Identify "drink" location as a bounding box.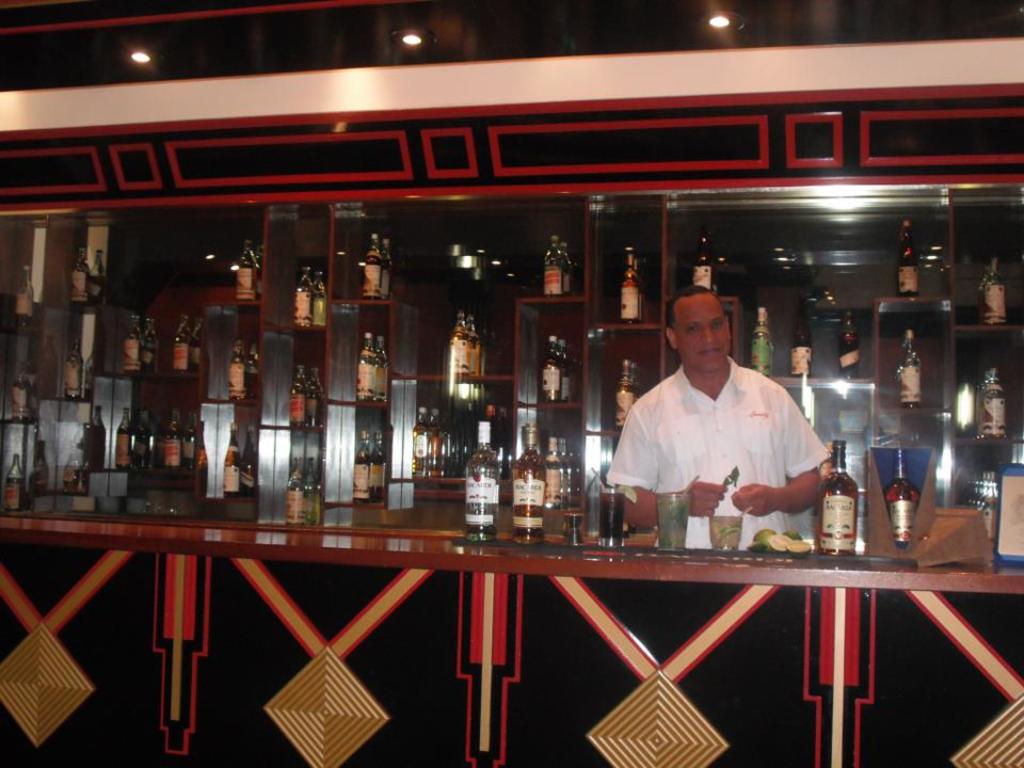
(x1=614, y1=357, x2=636, y2=427).
